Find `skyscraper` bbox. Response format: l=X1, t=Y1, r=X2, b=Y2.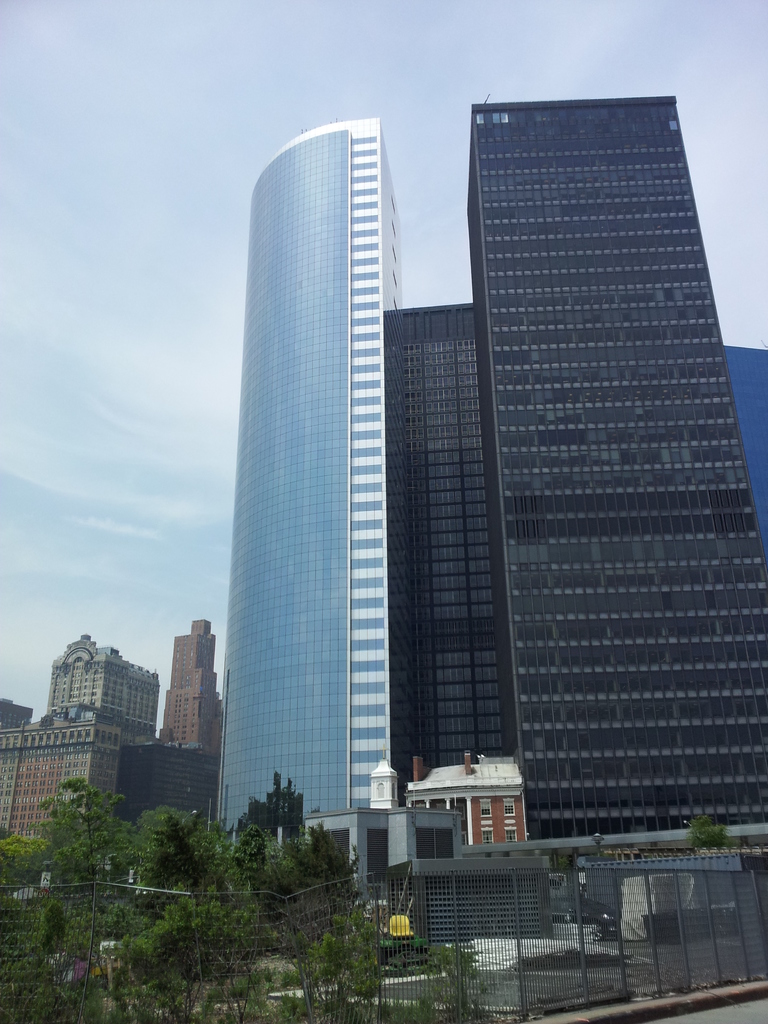
l=198, t=37, r=436, b=883.
